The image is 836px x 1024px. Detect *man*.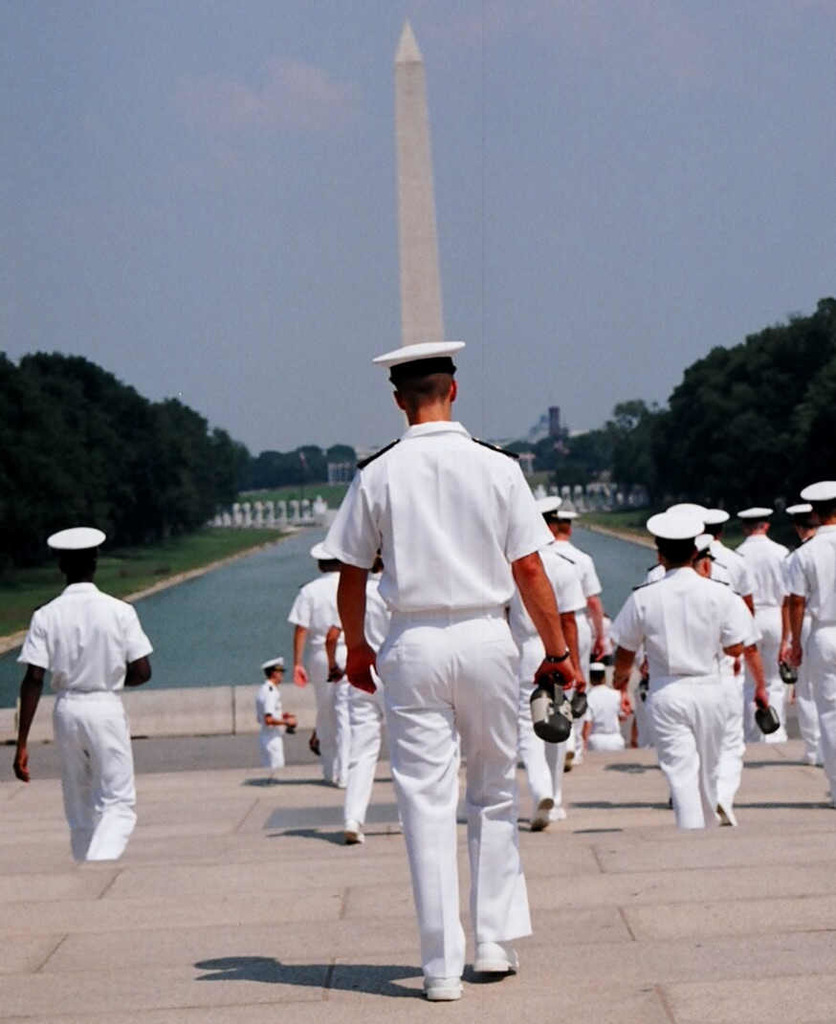
Detection: rect(280, 532, 354, 795).
